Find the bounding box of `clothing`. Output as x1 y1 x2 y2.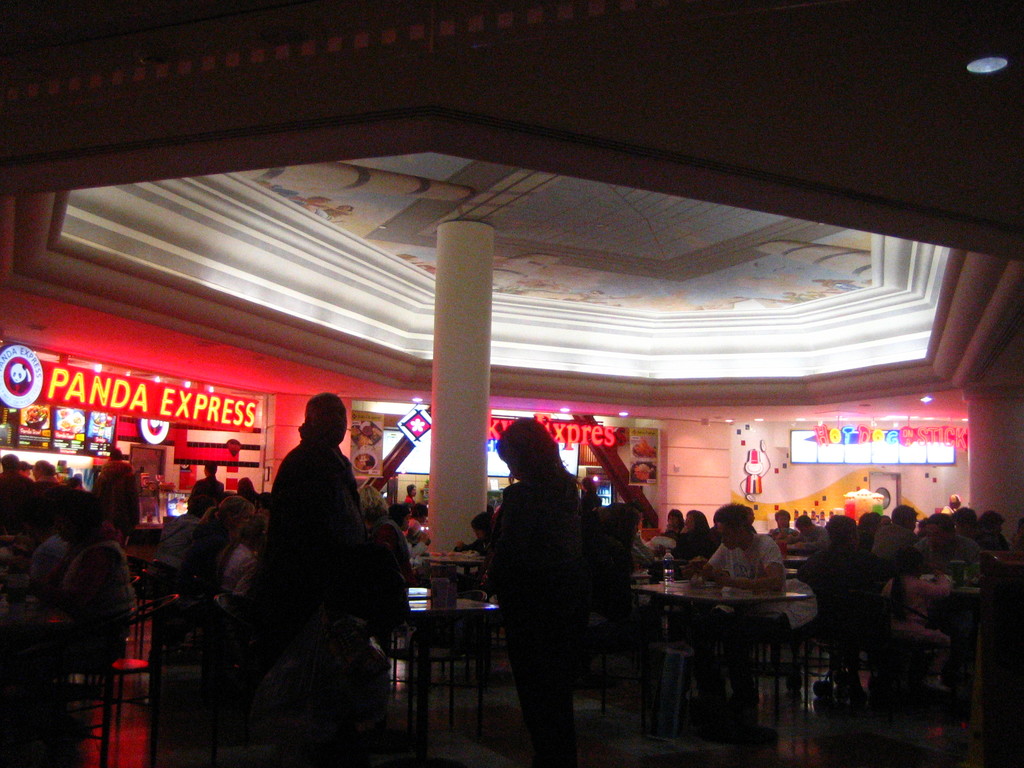
267 426 369 610.
